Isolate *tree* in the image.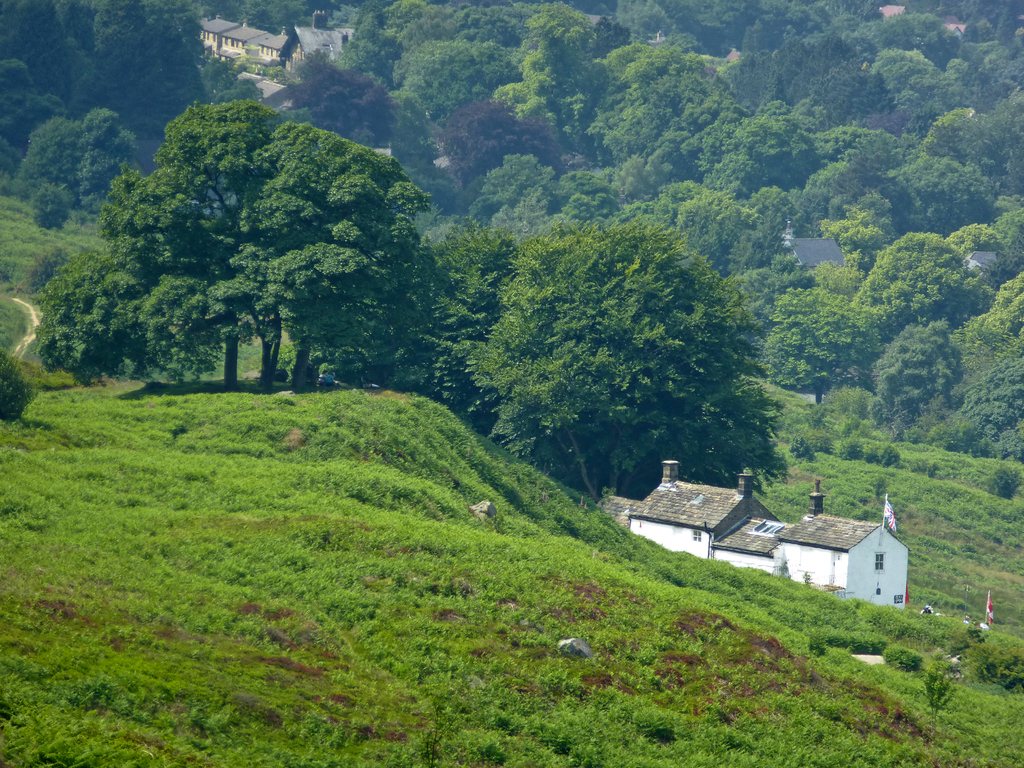
Isolated region: bbox(32, 91, 459, 399).
